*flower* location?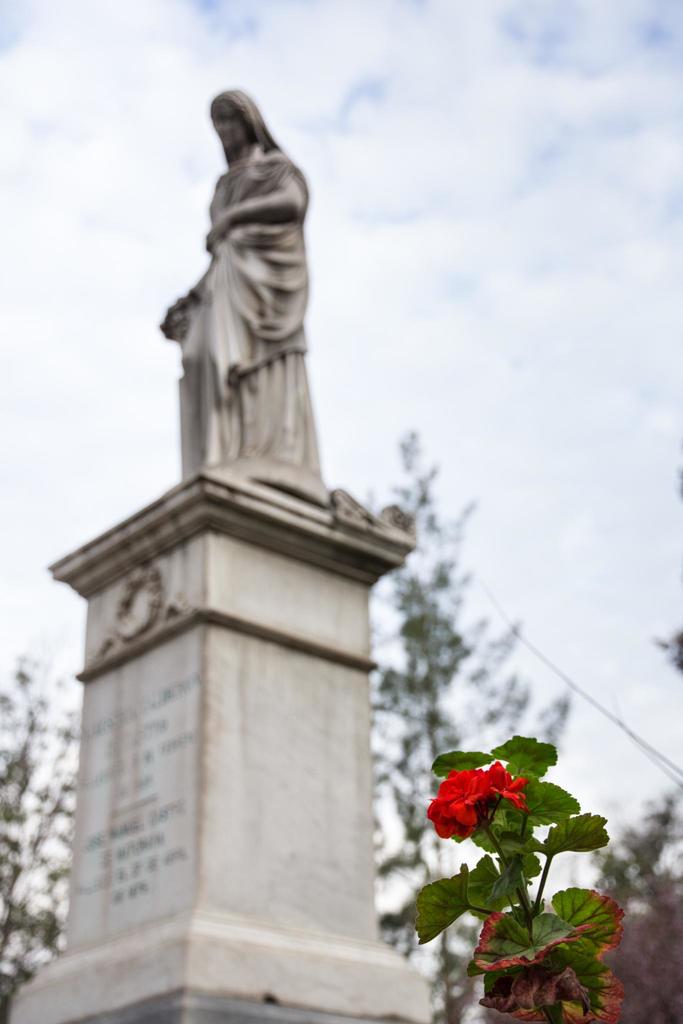
[426, 762, 531, 841]
